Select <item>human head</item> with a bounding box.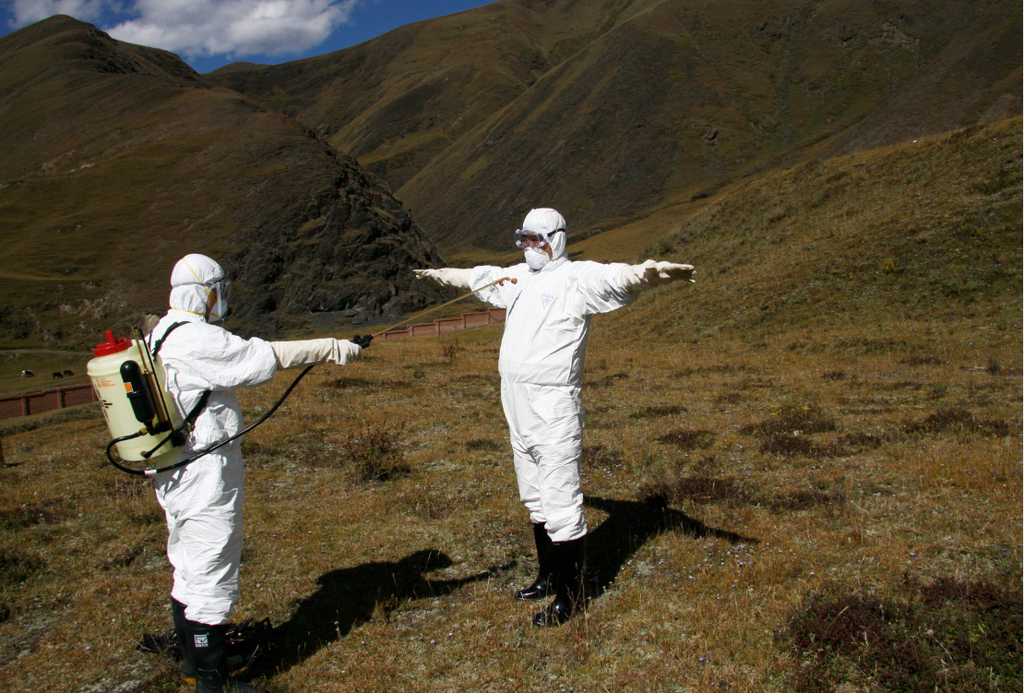
(516, 202, 580, 271).
